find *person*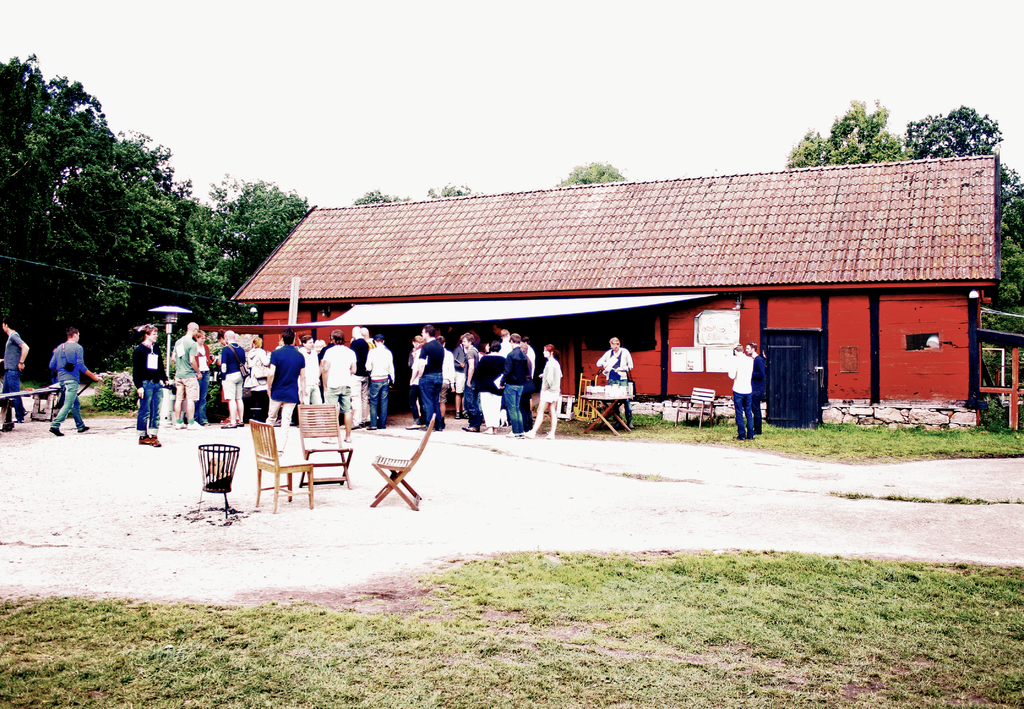
(168, 322, 202, 427)
